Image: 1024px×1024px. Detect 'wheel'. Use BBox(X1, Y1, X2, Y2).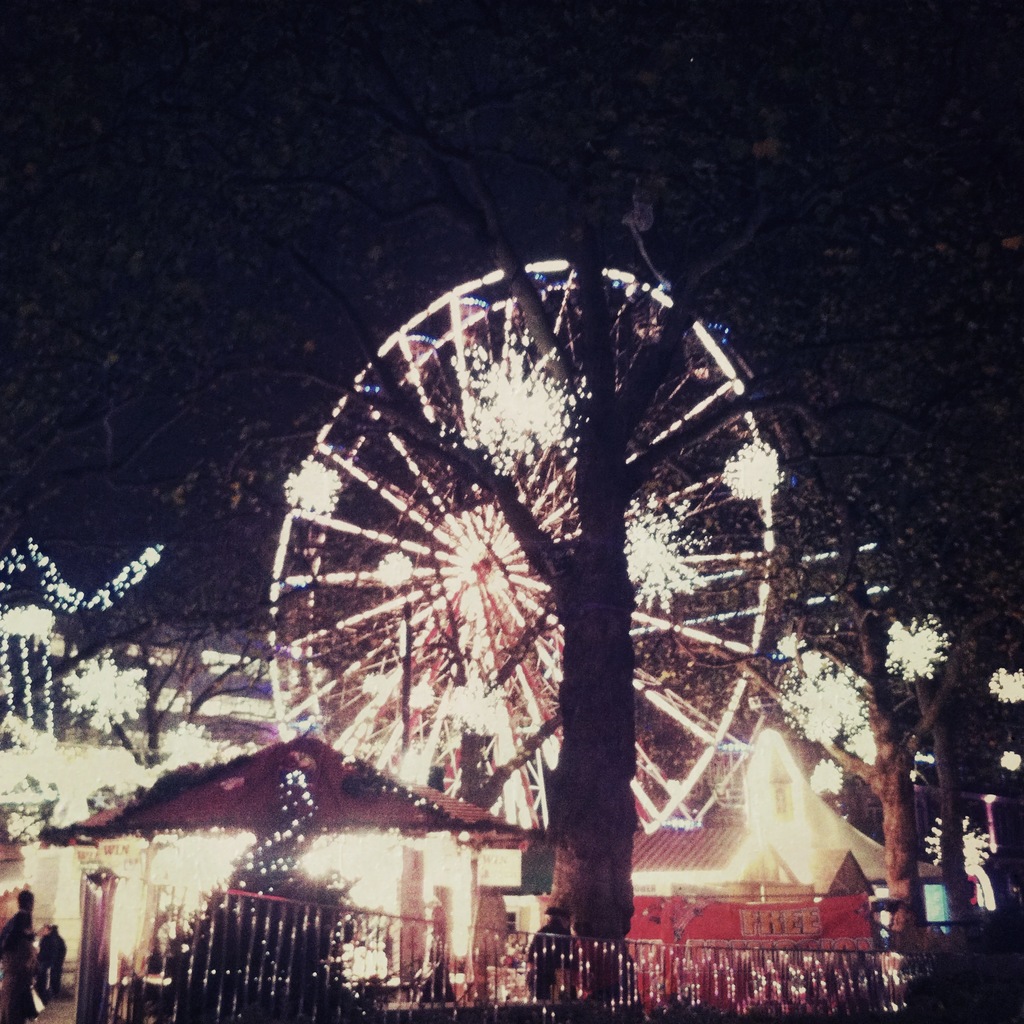
BBox(254, 246, 780, 835).
